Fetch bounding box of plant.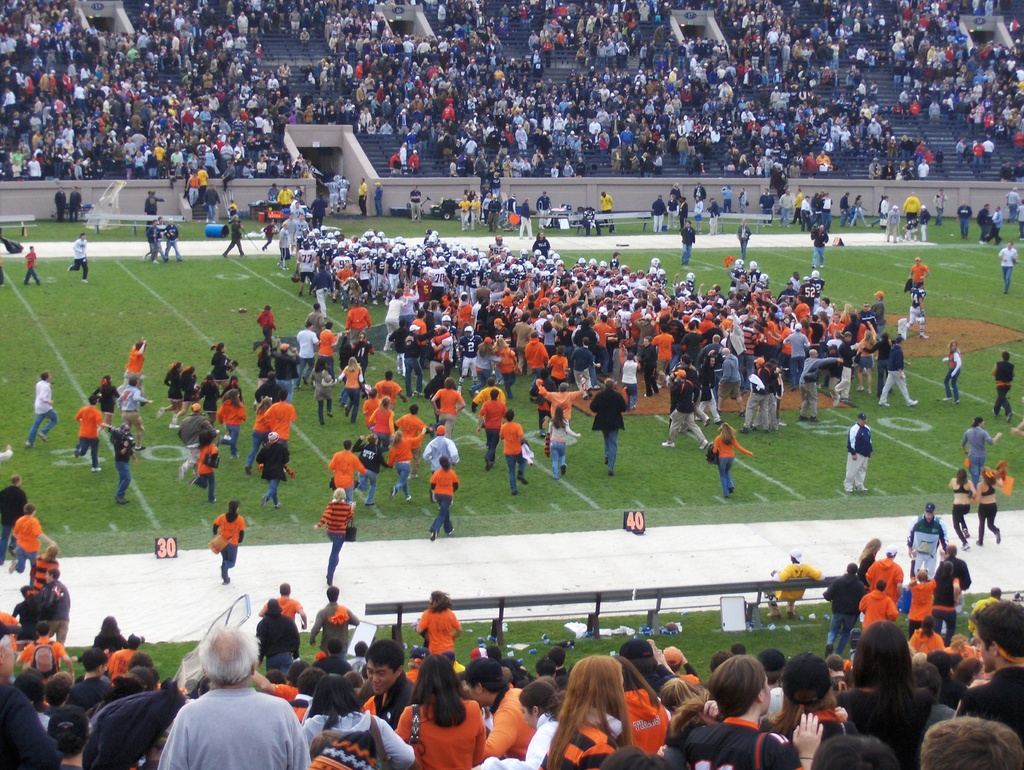
Bbox: rect(0, 208, 1023, 563).
